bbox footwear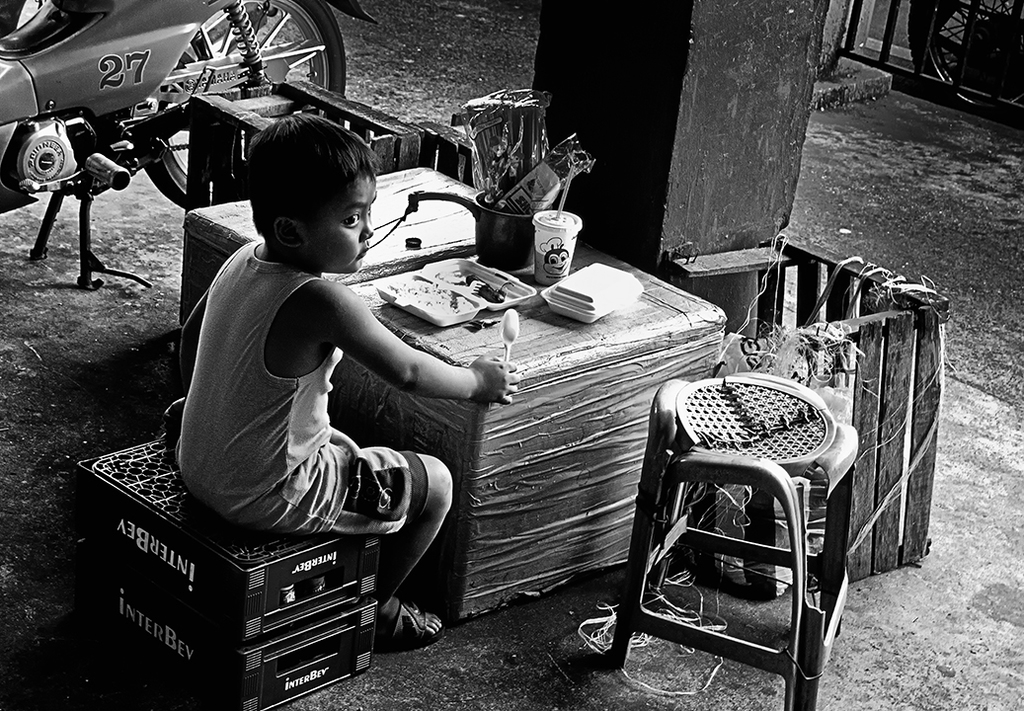
[x1=385, y1=597, x2=443, y2=639]
